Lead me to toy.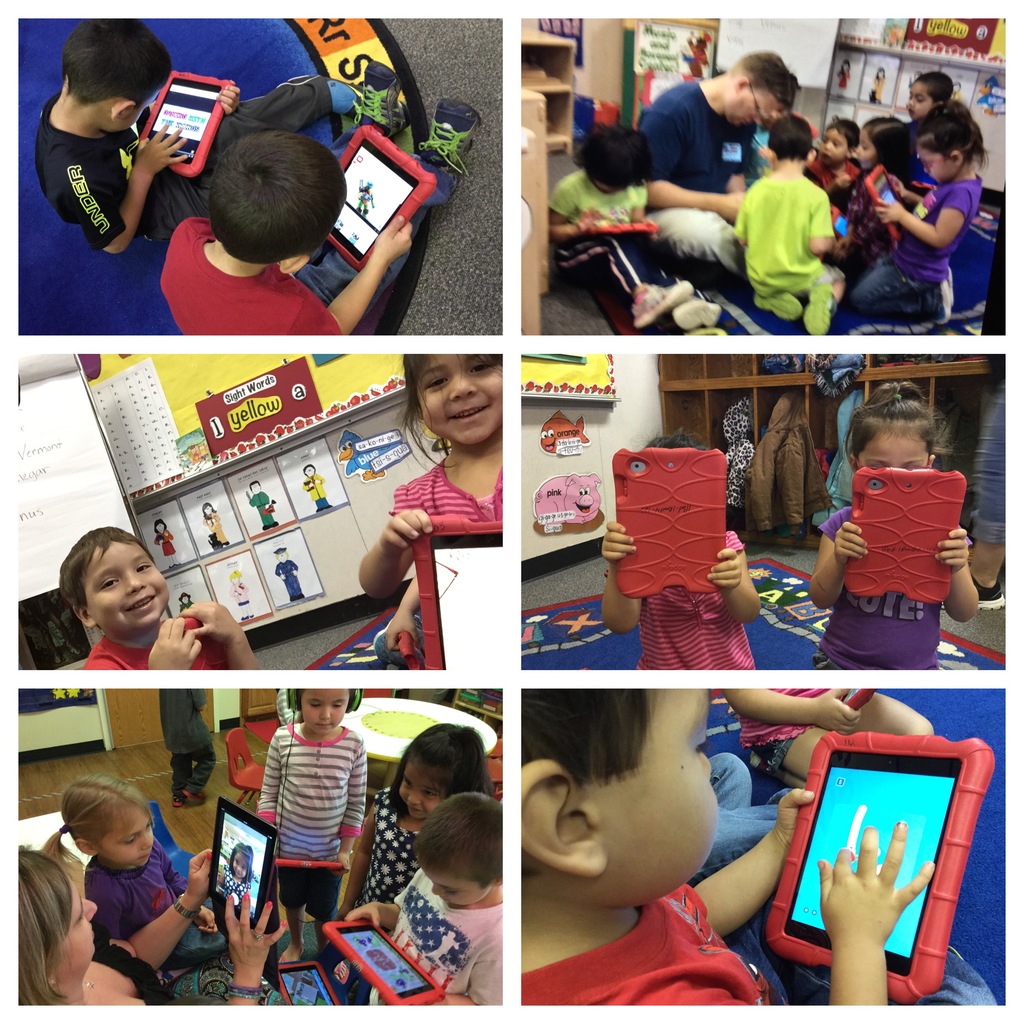
Lead to (328, 916, 445, 1011).
